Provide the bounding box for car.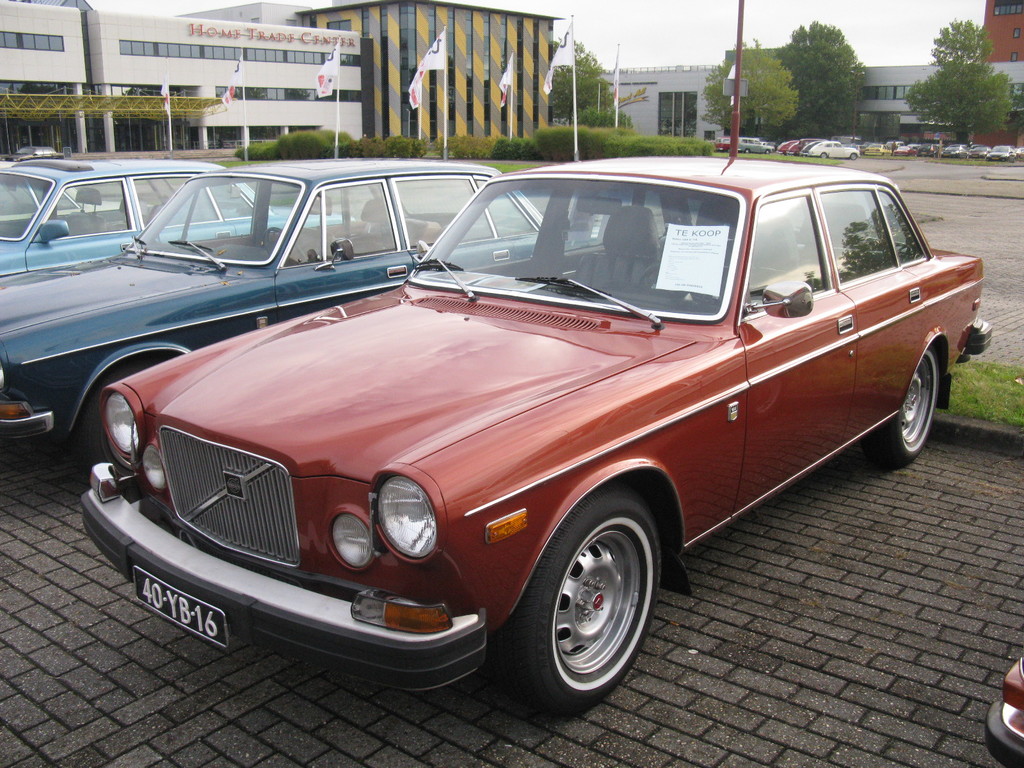
rect(76, 156, 989, 703).
